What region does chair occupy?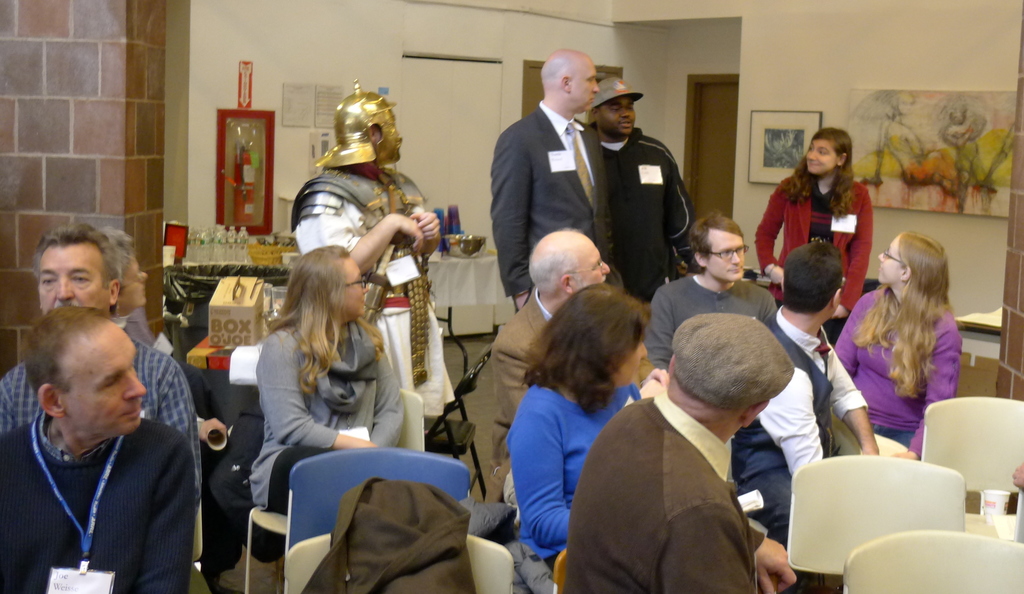
(425,349,496,501).
